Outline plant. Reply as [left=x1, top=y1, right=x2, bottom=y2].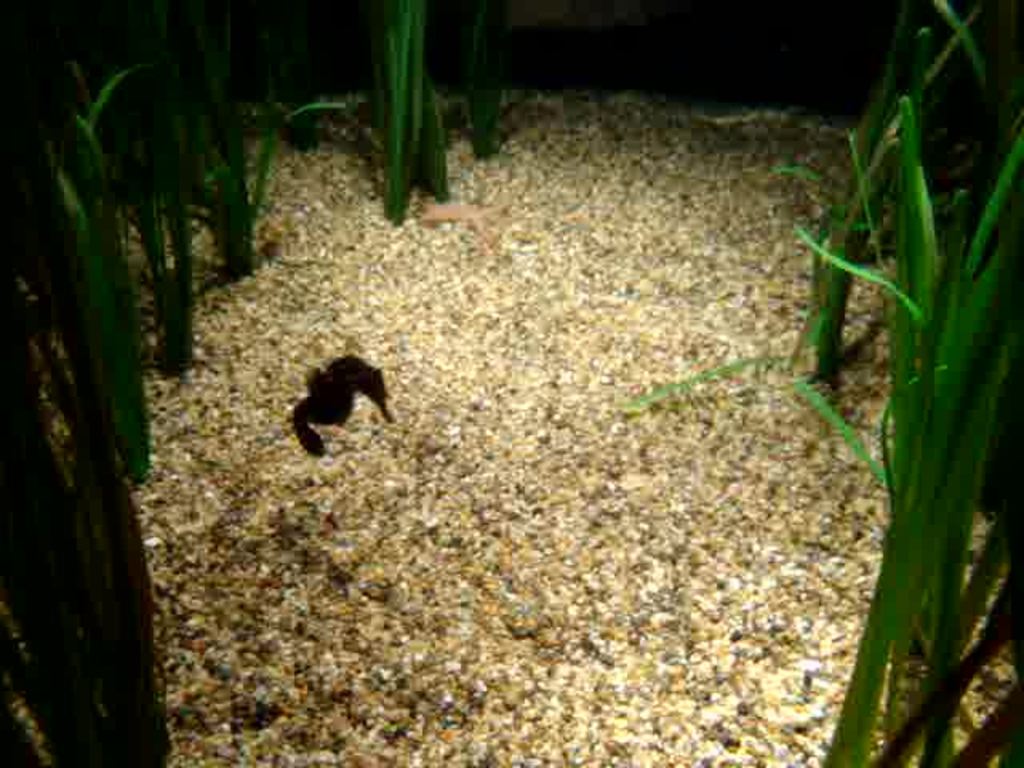
[left=347, top=0, right=470, bottom=222].
